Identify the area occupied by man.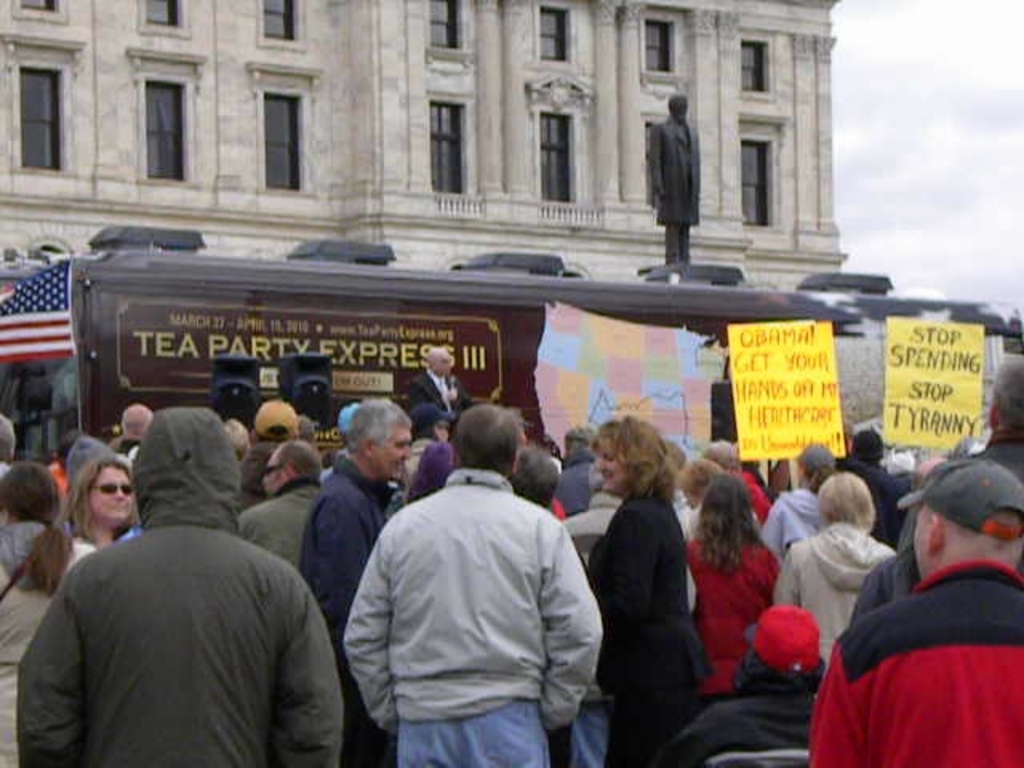
Area: <box>232,438,323,573</box>.
